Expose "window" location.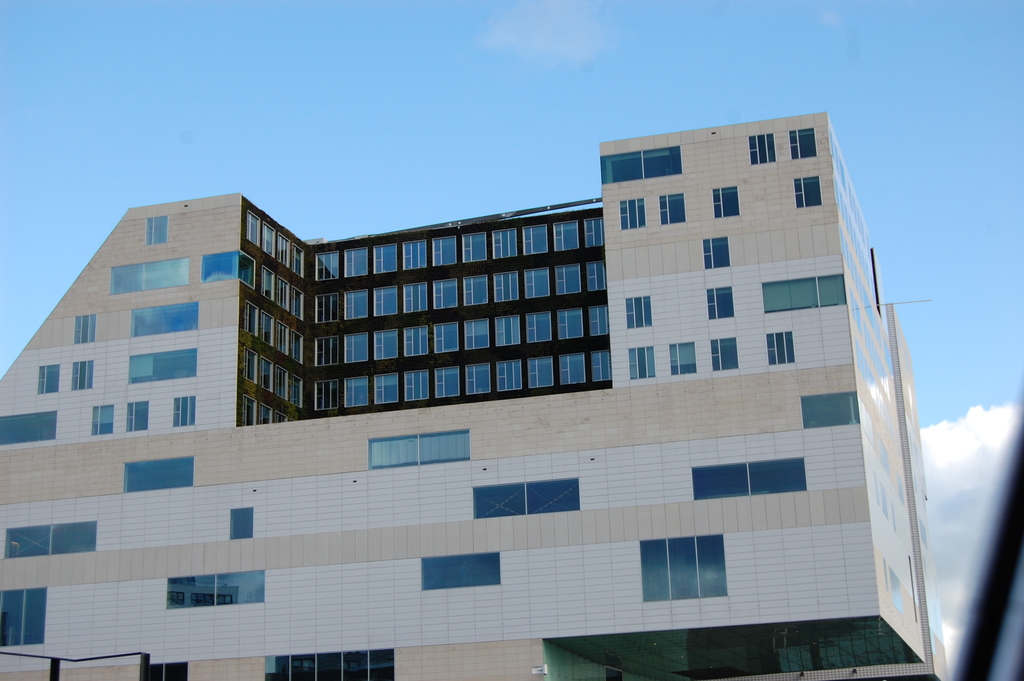
Exposed at 766:329:792:365.
